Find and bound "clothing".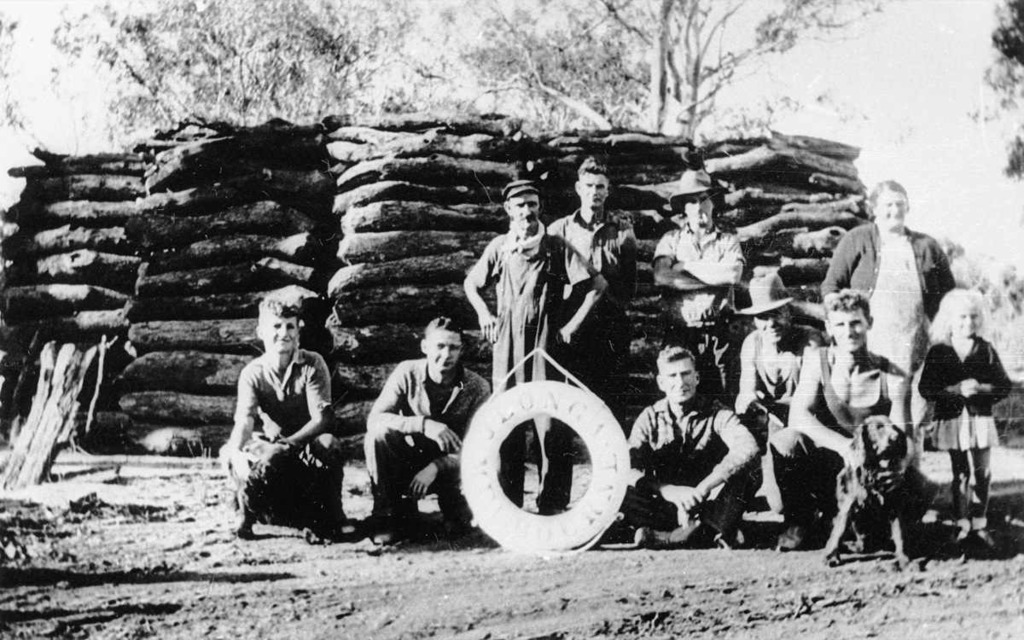
Bound: x1=540 y1=207 x2=640 y2=433.
